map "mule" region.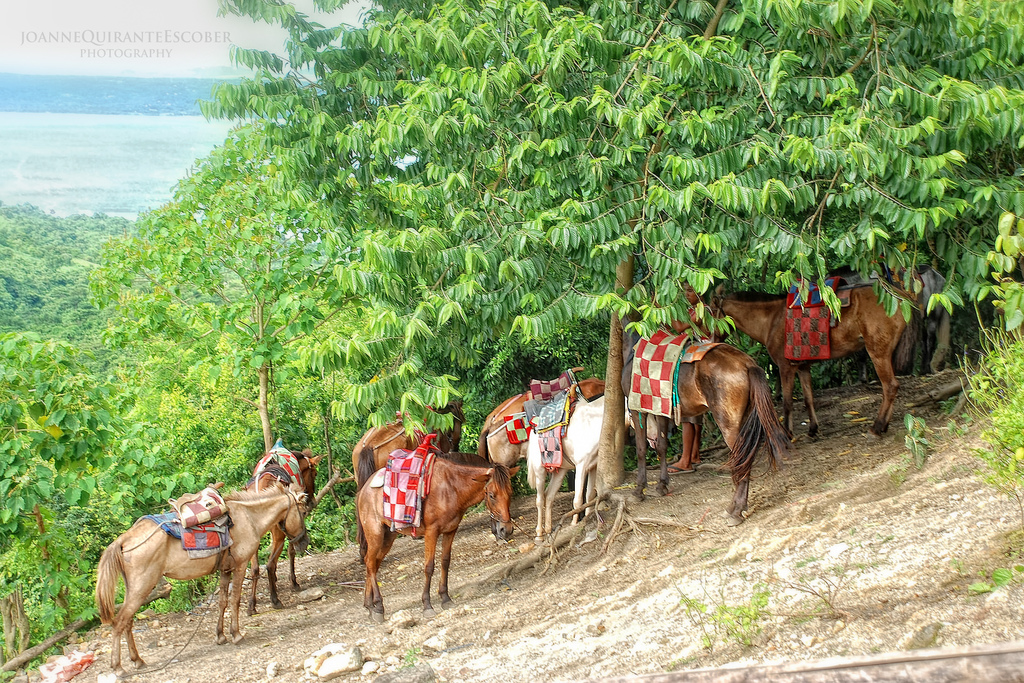
Mapped to (518,398,665,553).
